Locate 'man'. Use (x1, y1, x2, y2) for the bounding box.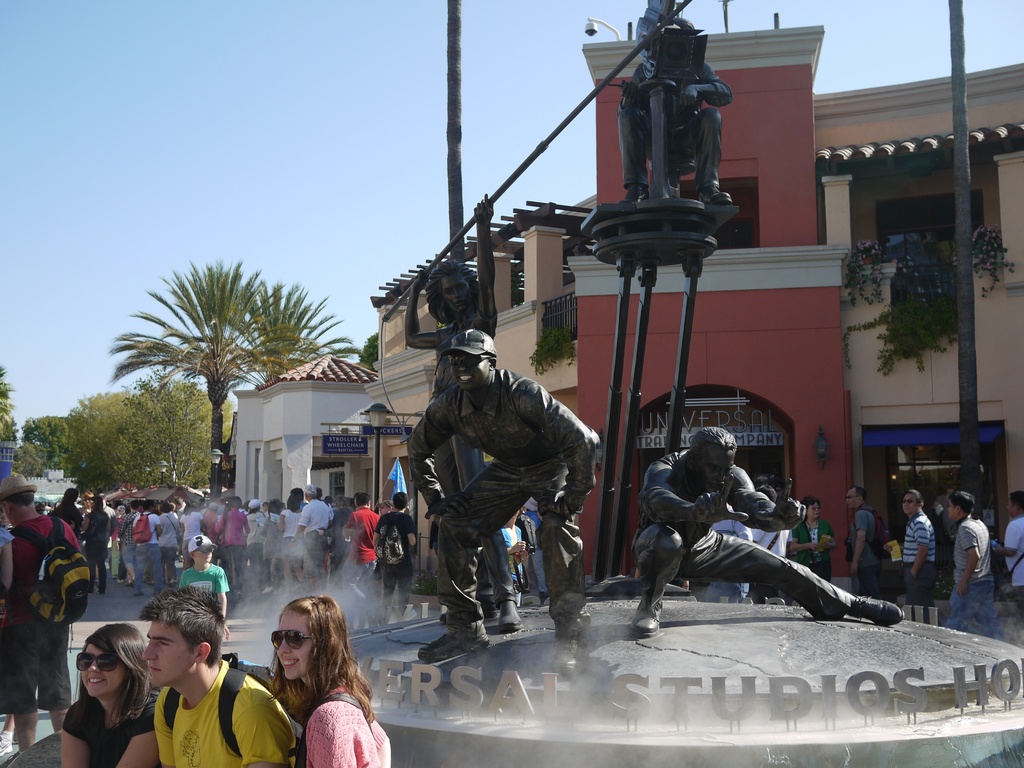
(881, 488, 938, 624).
